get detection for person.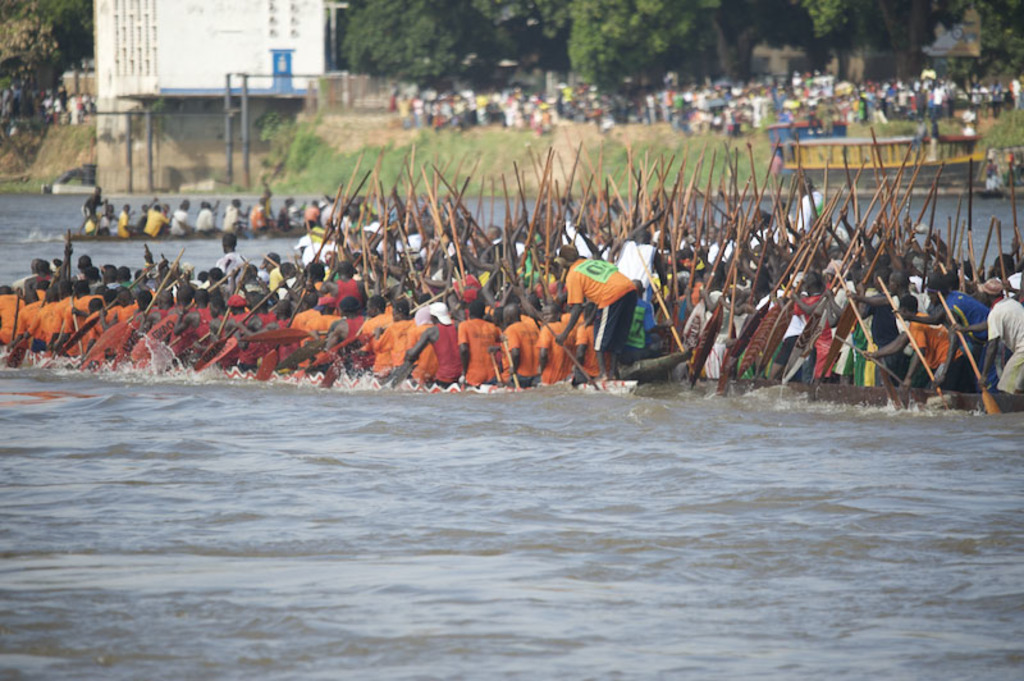
Detection: [left=18, top=278, right=46, bottom=348].
